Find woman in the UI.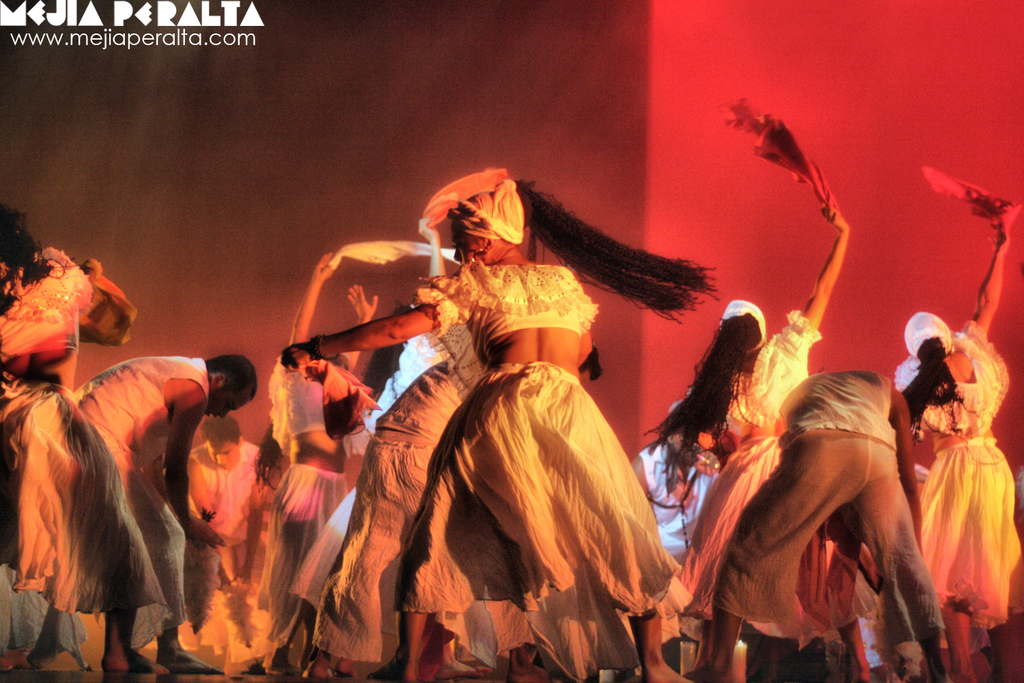
UI element at region(671, 184, 857, 682).
